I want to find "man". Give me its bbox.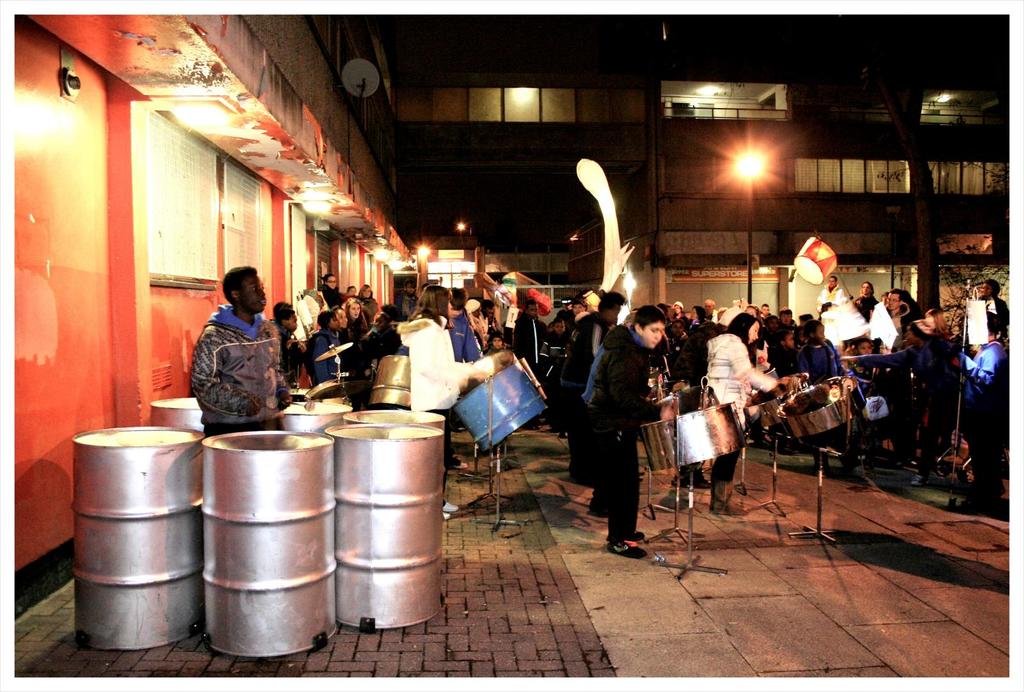
bbox(556, 292, 628, 490).
